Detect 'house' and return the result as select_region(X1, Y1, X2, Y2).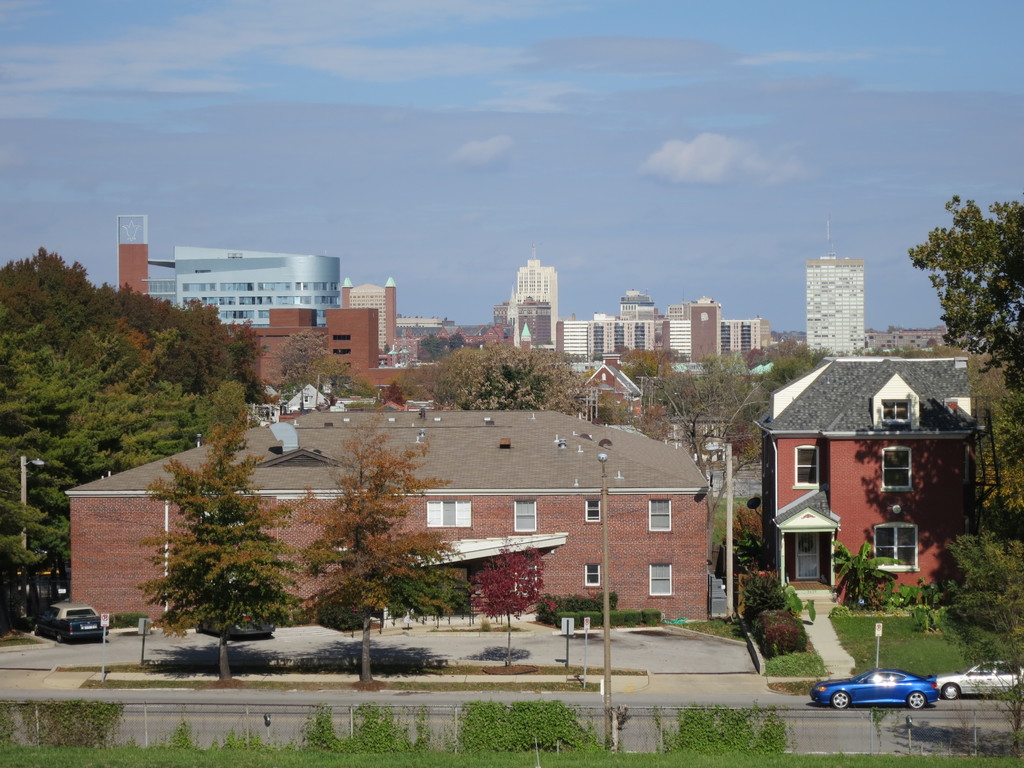
select_region(591, 356, 653, 433).
